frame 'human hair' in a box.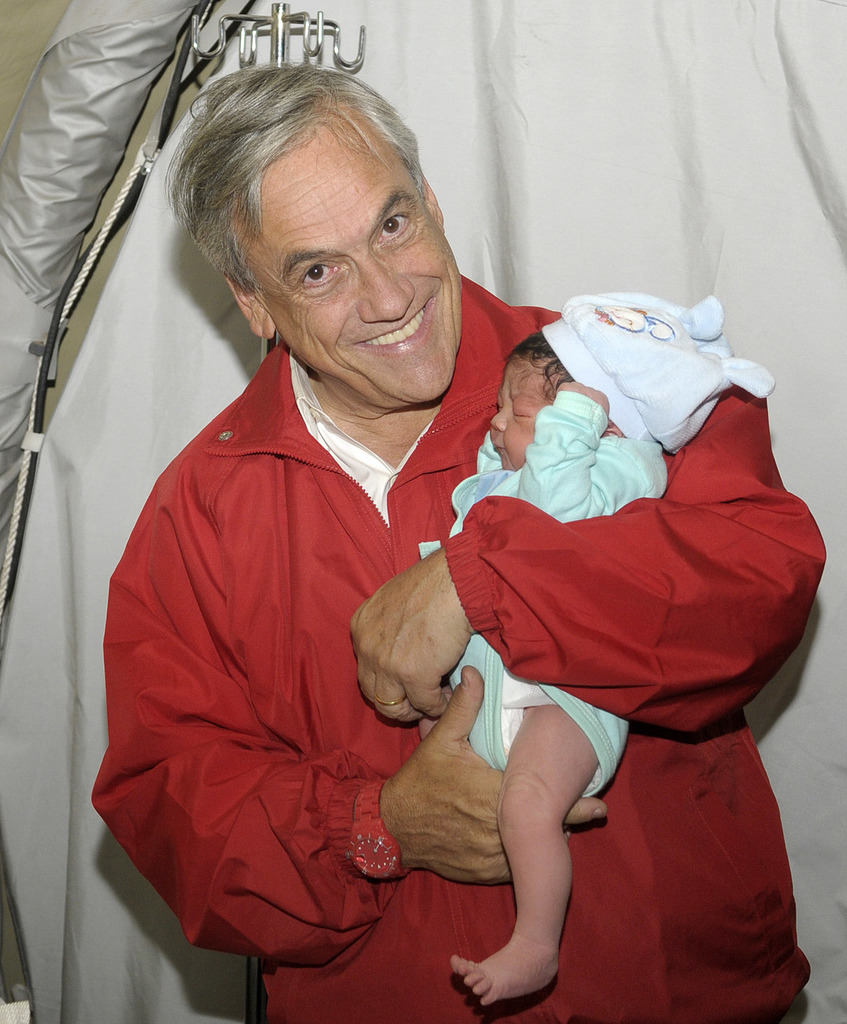
(152, 52, 410, 299).
